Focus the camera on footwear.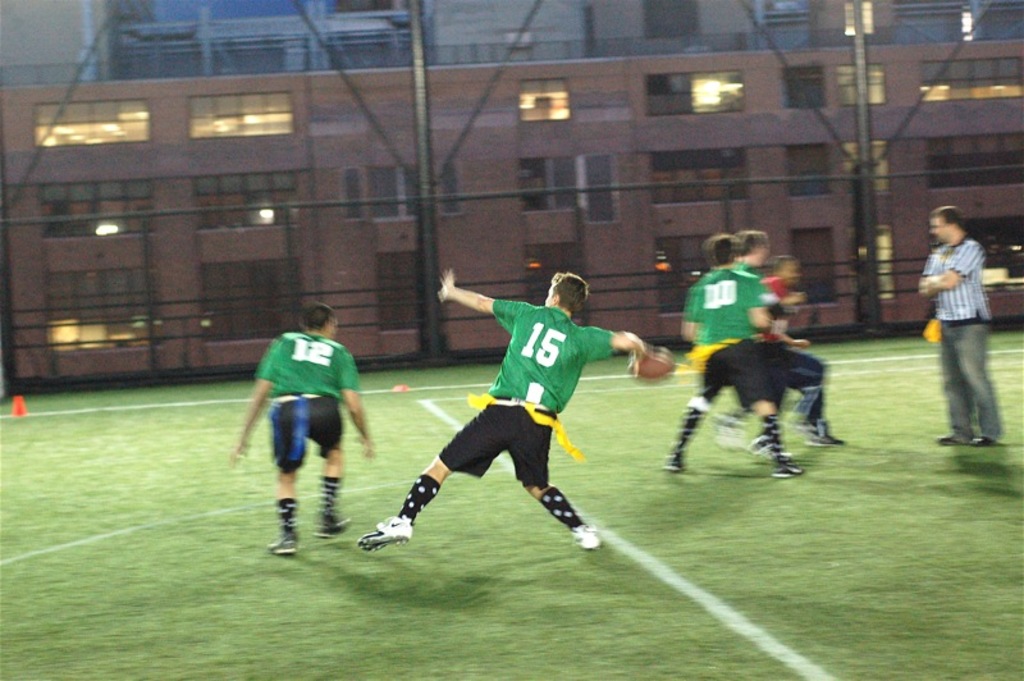
Focus region: <bbox>315, 511, 355, 539</bbox>.
